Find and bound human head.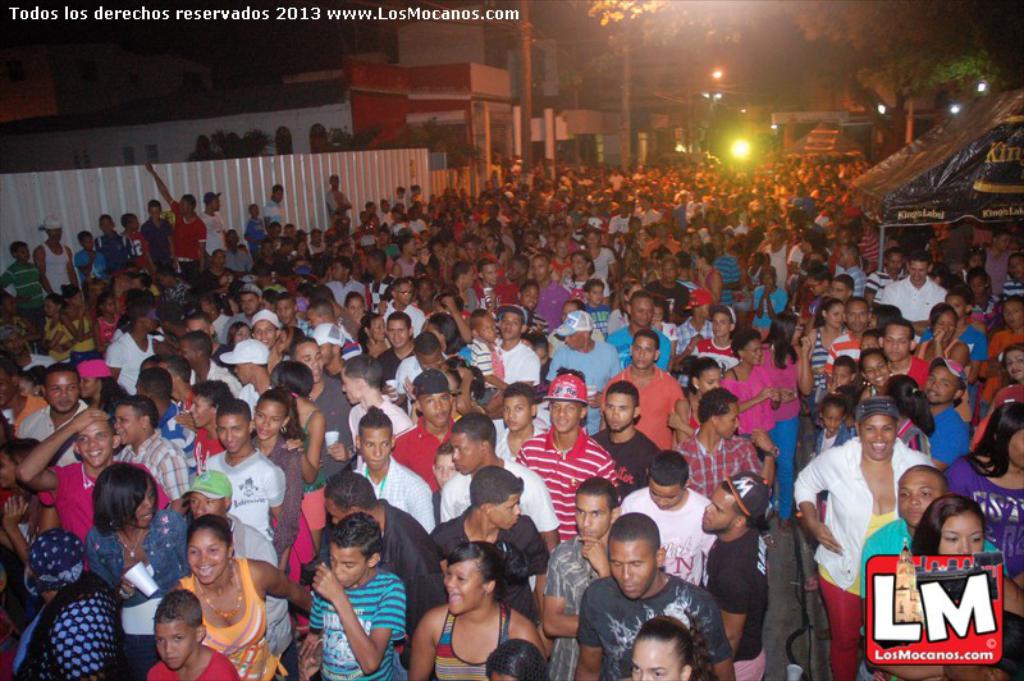
Bound: 878:319:916:366.
